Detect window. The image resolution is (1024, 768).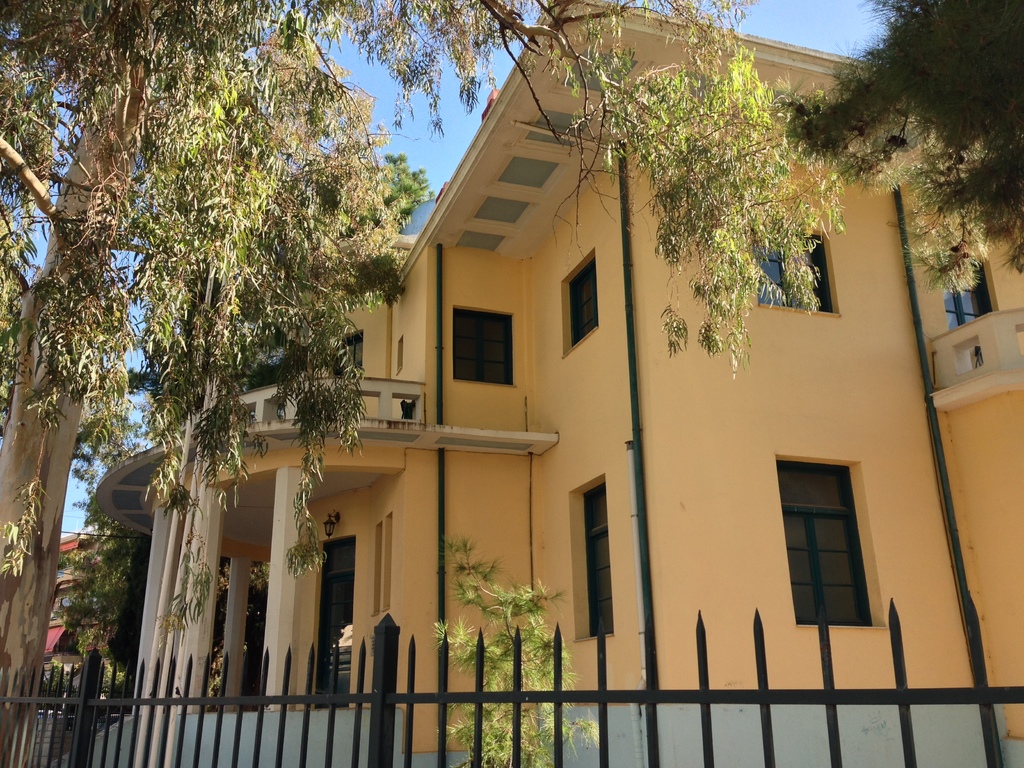
(x1=751, y1=214, x2=833, y2=312).
